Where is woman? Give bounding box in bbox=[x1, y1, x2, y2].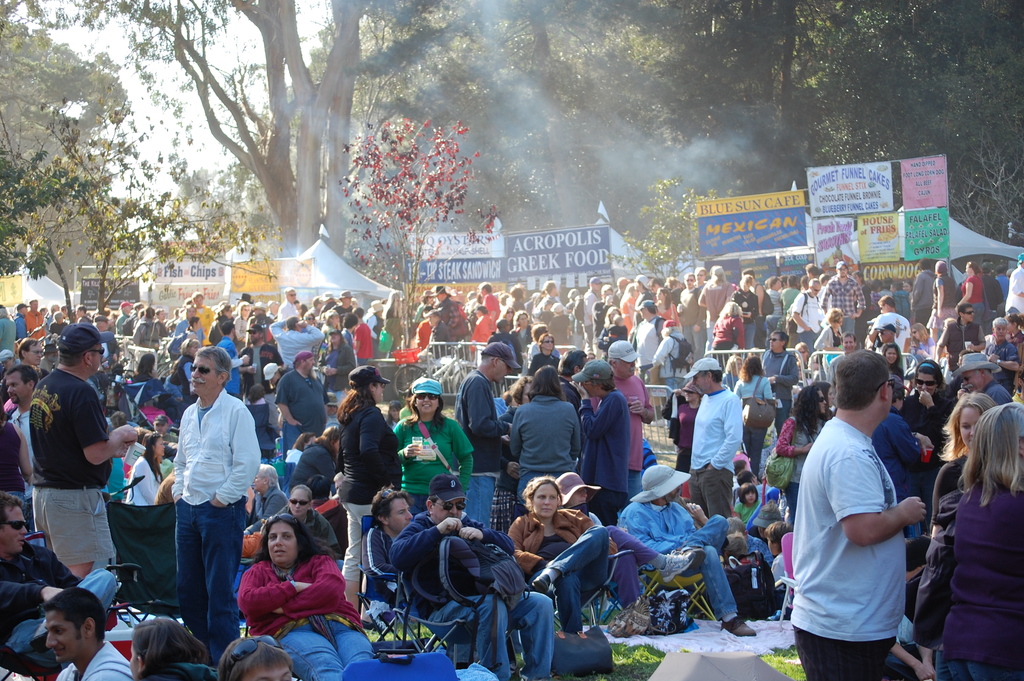
bbox=[365, 299, 386, 361].
